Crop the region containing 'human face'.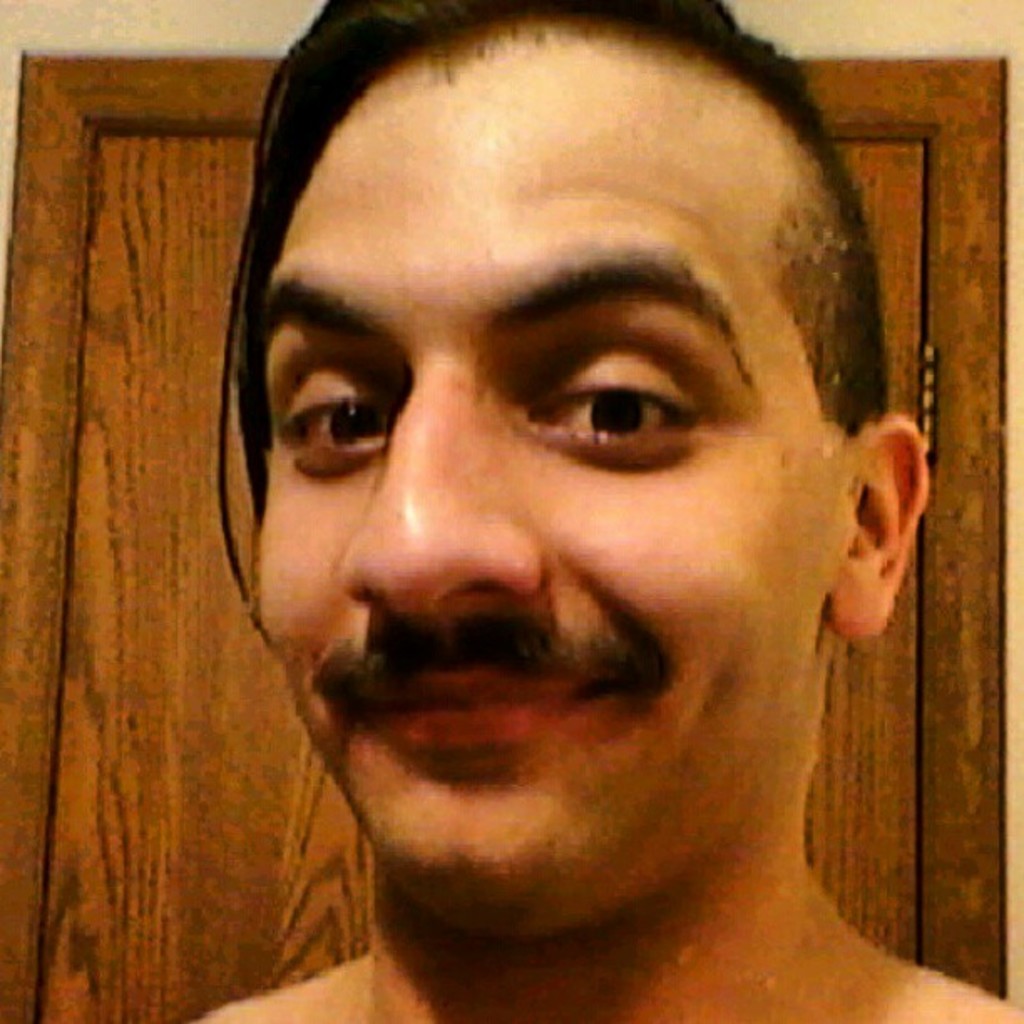
Crop region: [left=254, top=38, right=853, bottom=899].
